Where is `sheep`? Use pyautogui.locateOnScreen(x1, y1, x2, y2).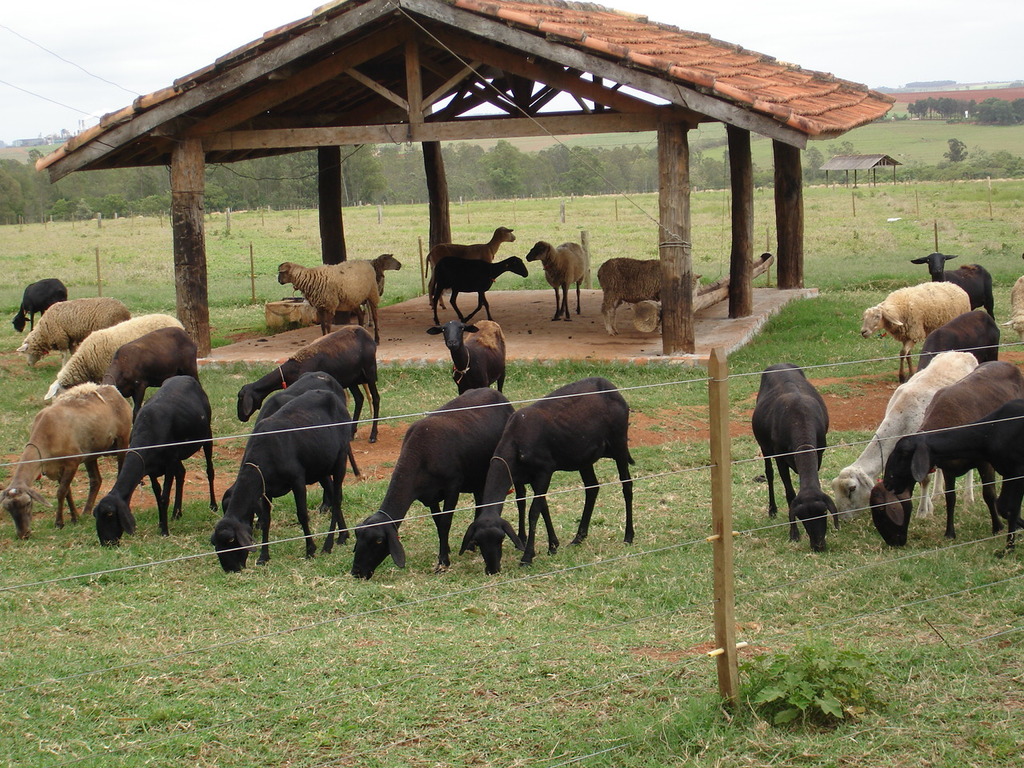
pyautogui.locateOnScreen(274, 261, 375, 343).
